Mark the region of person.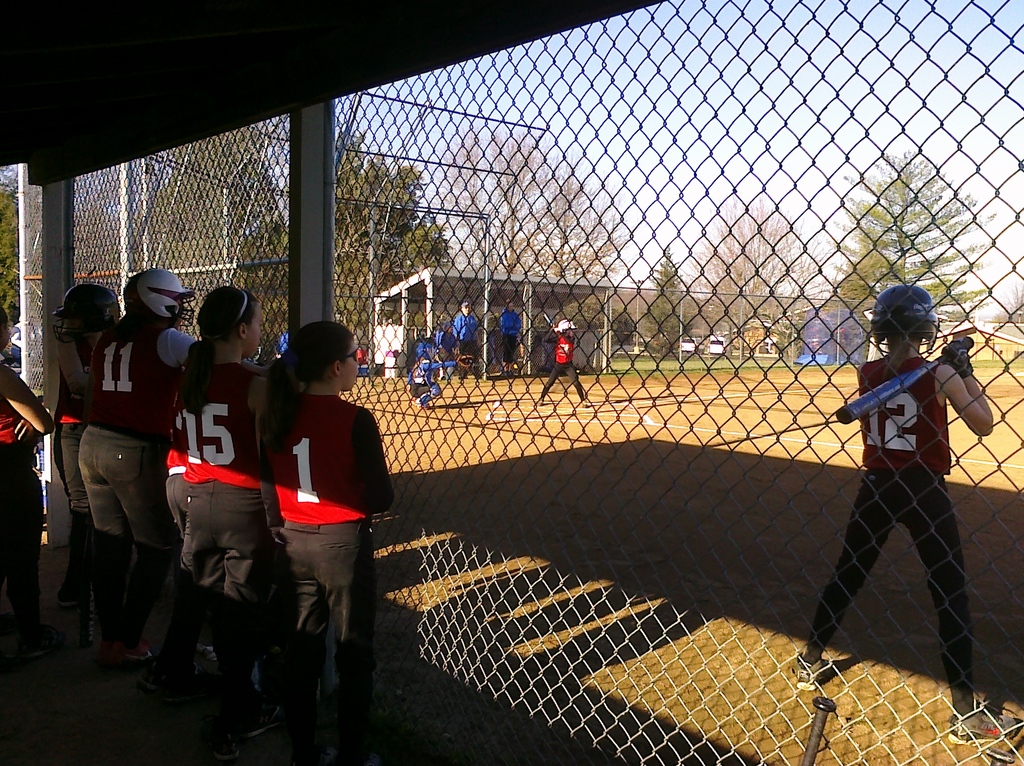
Region: 40:279:121:672.
